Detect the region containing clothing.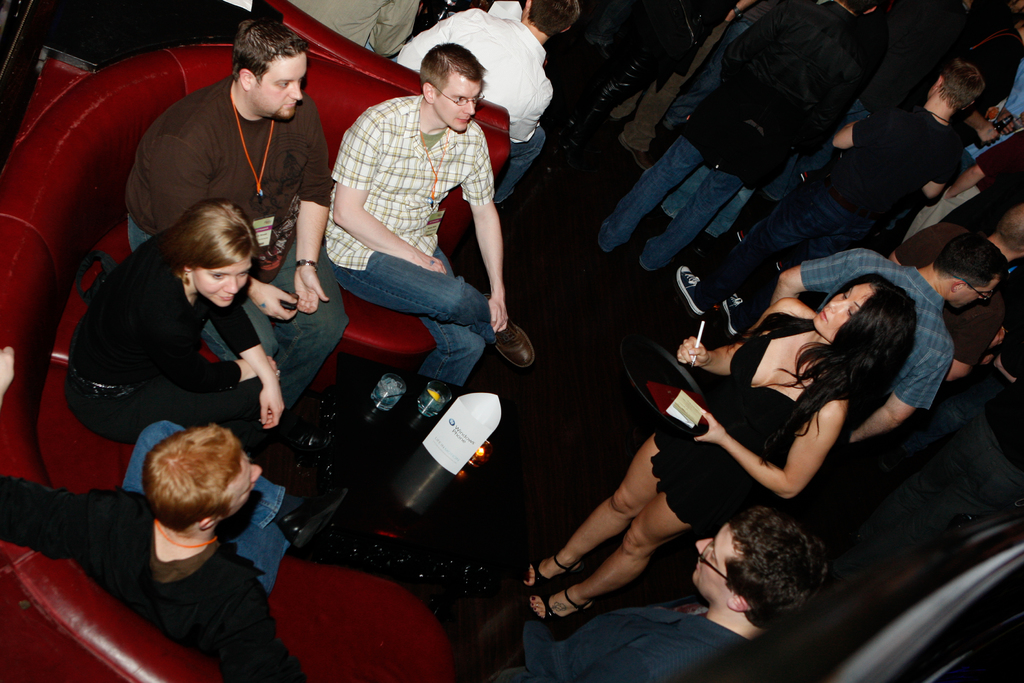
(0, 470, 300, 682).
